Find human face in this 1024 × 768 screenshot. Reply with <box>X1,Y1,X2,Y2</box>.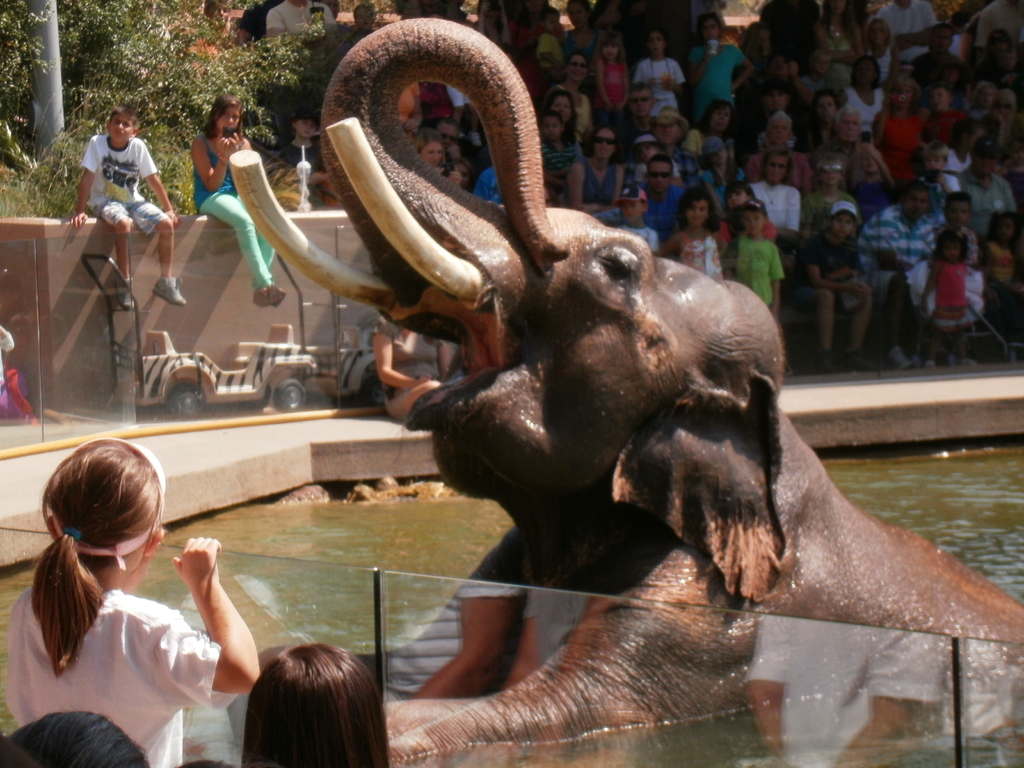
<box>746,209,767,234</box>.
